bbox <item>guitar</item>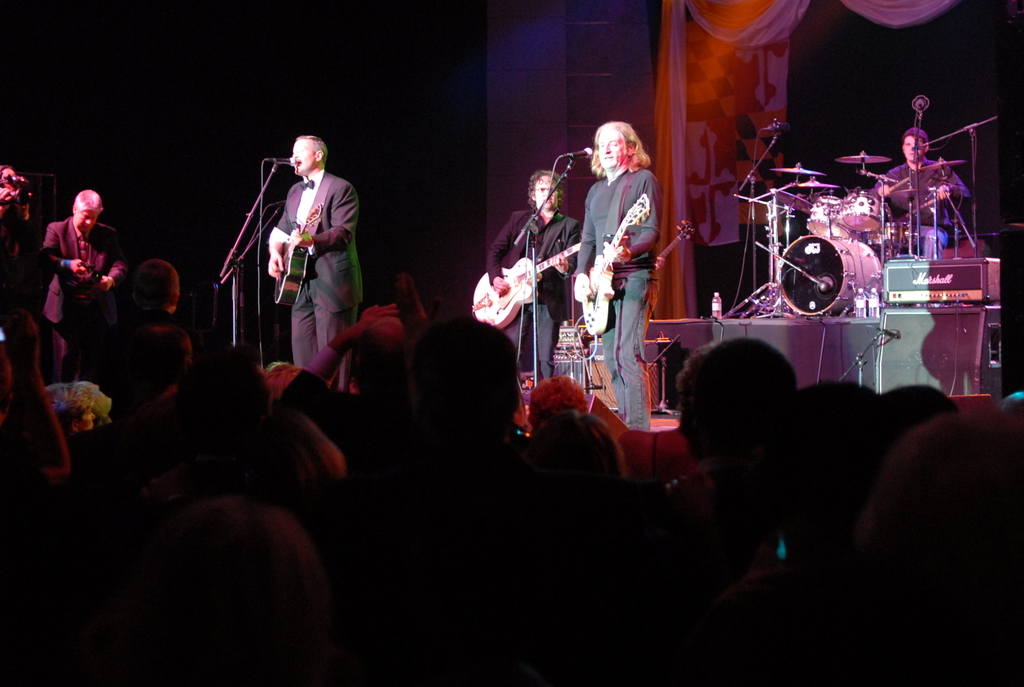
detection(471, 233, 591, 341)
